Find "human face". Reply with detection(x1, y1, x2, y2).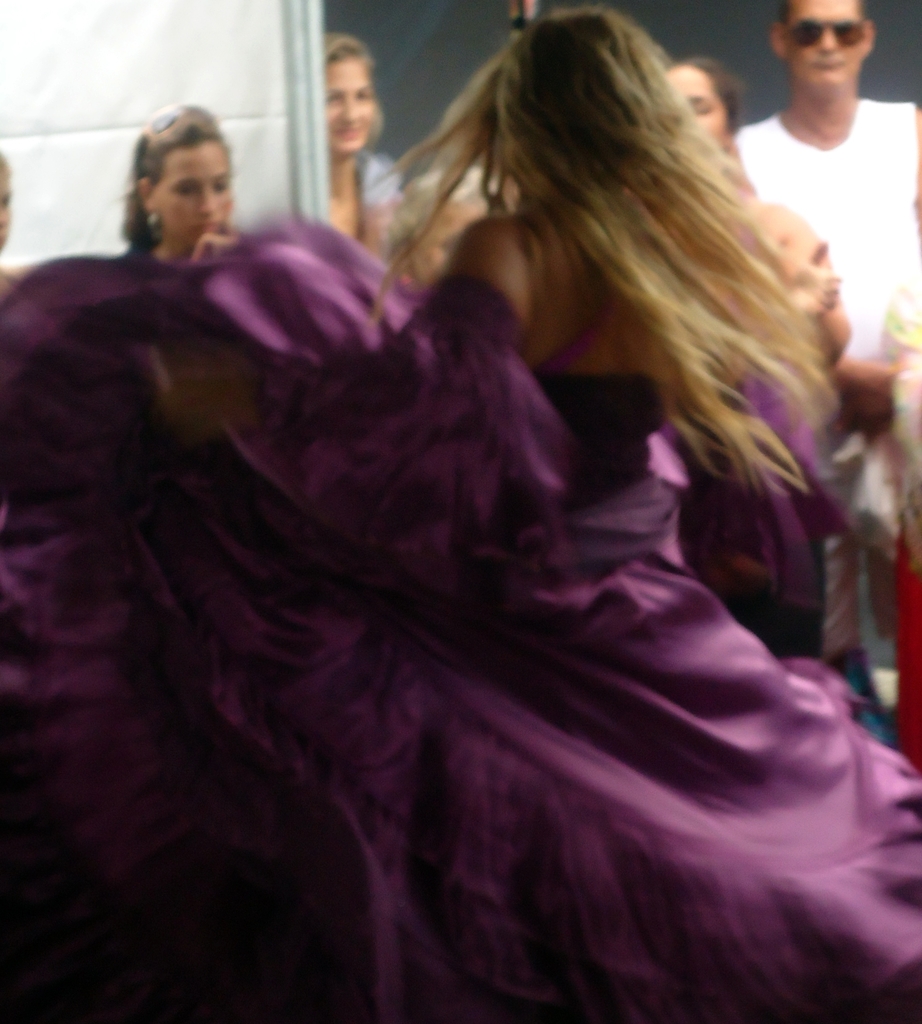
detection(667, 62, 729, 147).
